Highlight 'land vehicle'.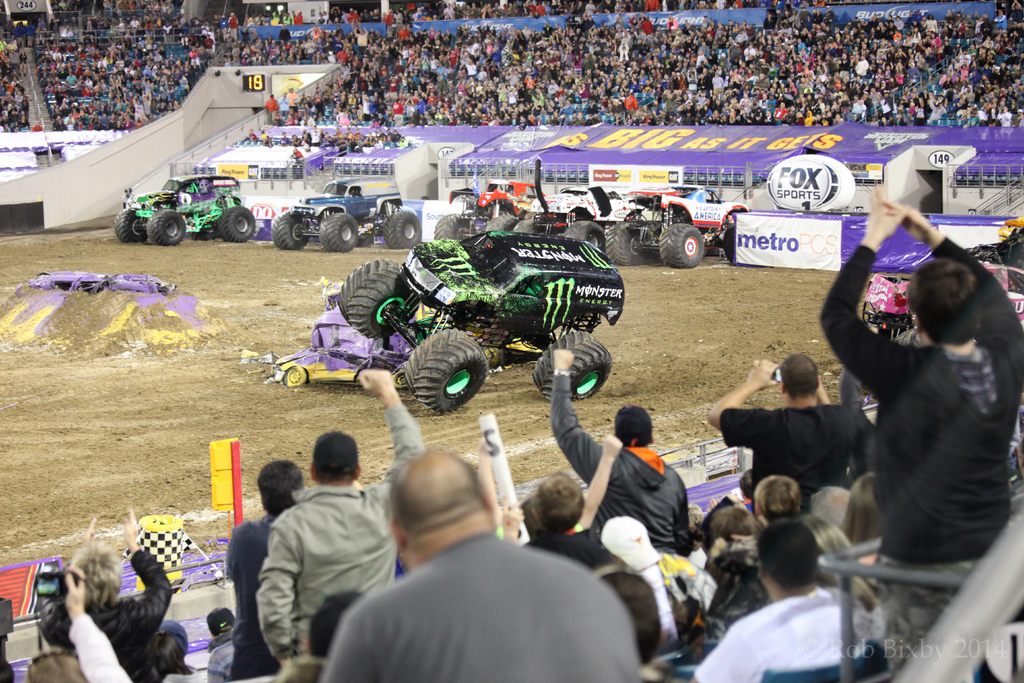
Highlighted region: (left=517, top=183, right=646, bottom=251).
